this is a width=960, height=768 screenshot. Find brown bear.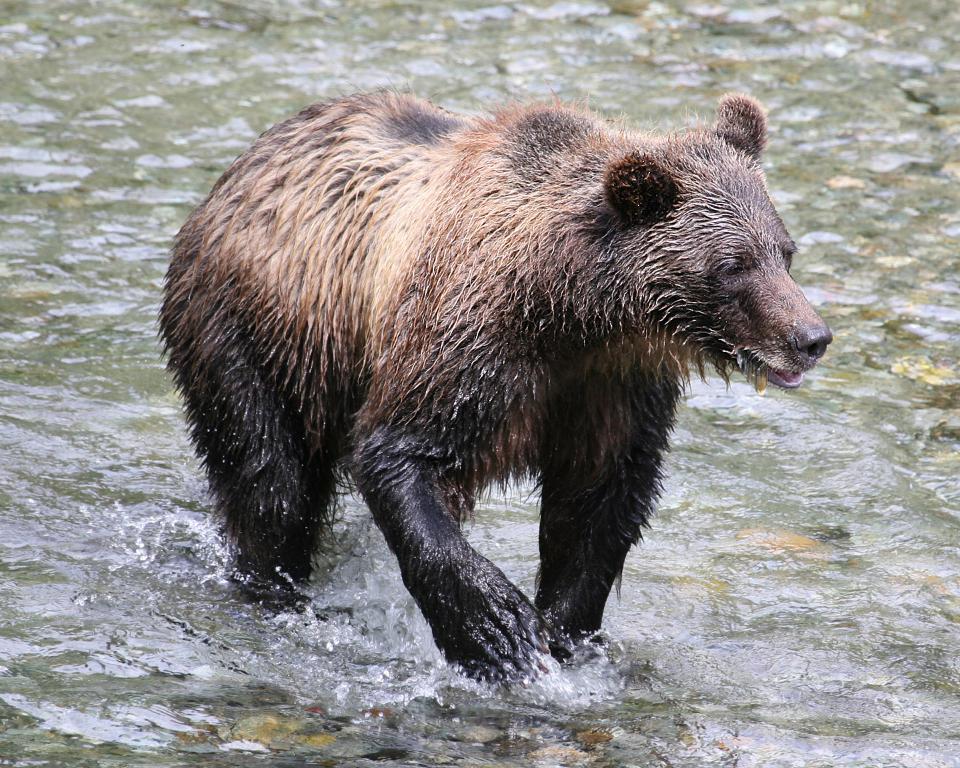
Bounding box: {"x1": 155, "y1": 80, "x2": 832, "y2": 693}.
